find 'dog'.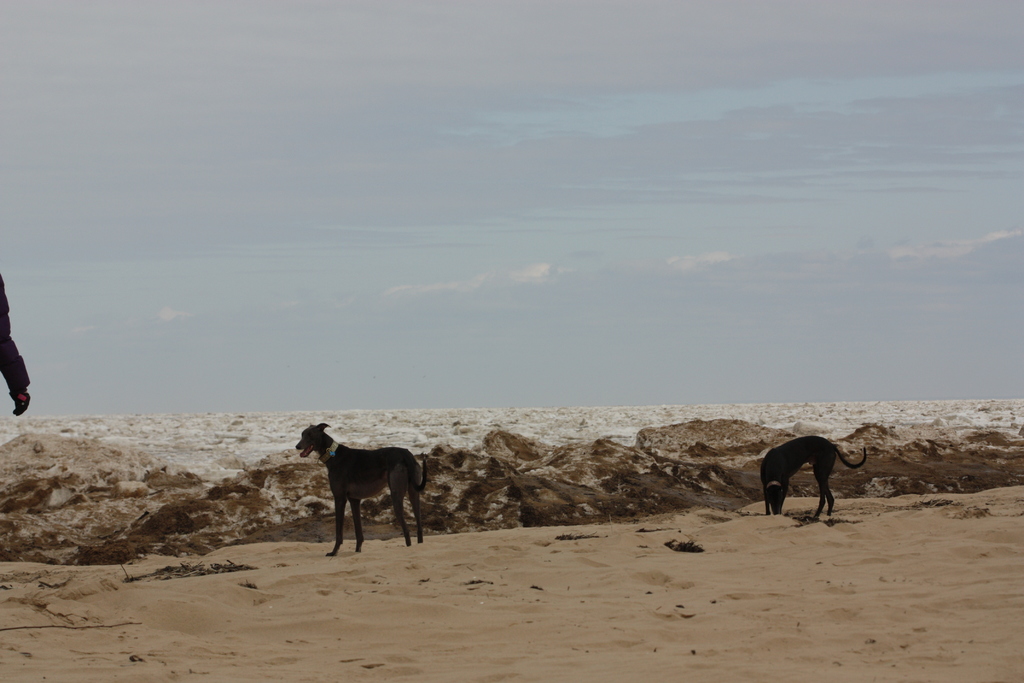
{"x1": 758, "y1": 438, "x2": 874, "y2": 520}.
